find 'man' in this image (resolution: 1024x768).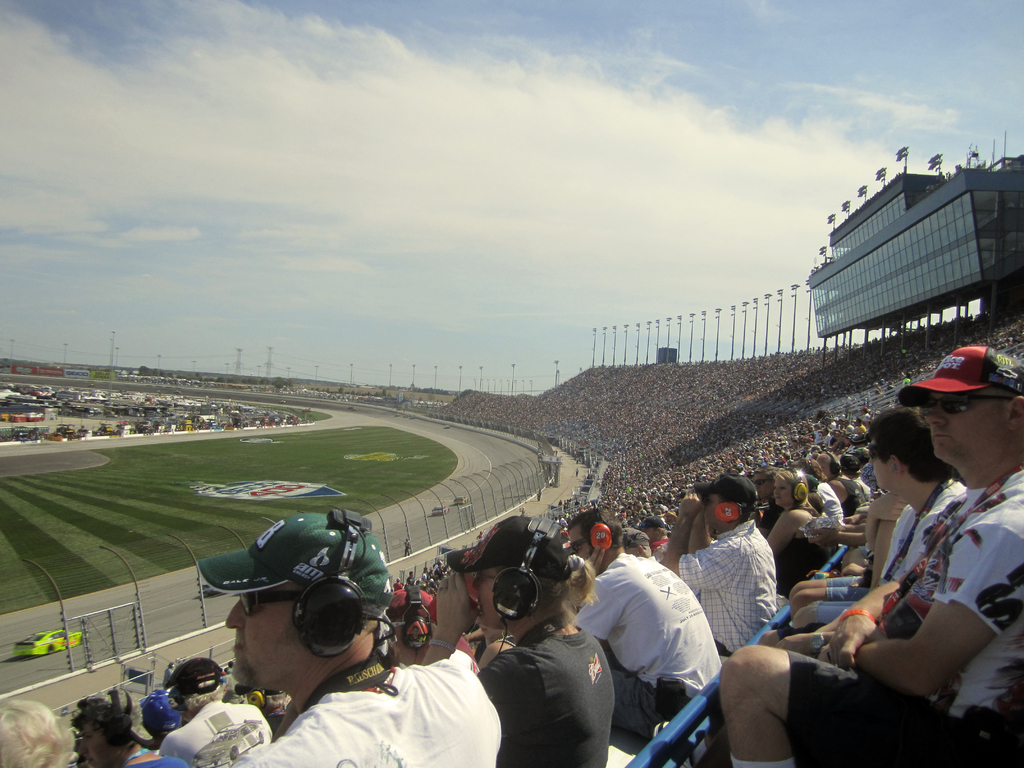
{"left": 665, "top": 468, "right": 778, "bottom": 661}.
